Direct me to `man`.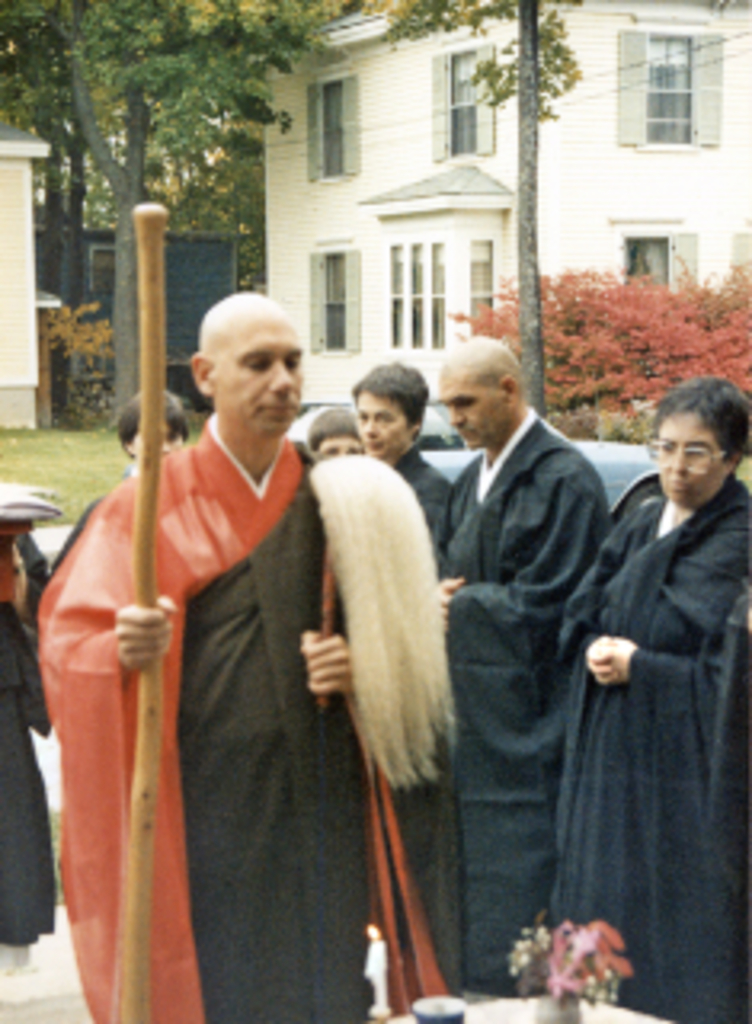
Direction: left=426, top=326, right=618, bottom=1002.
